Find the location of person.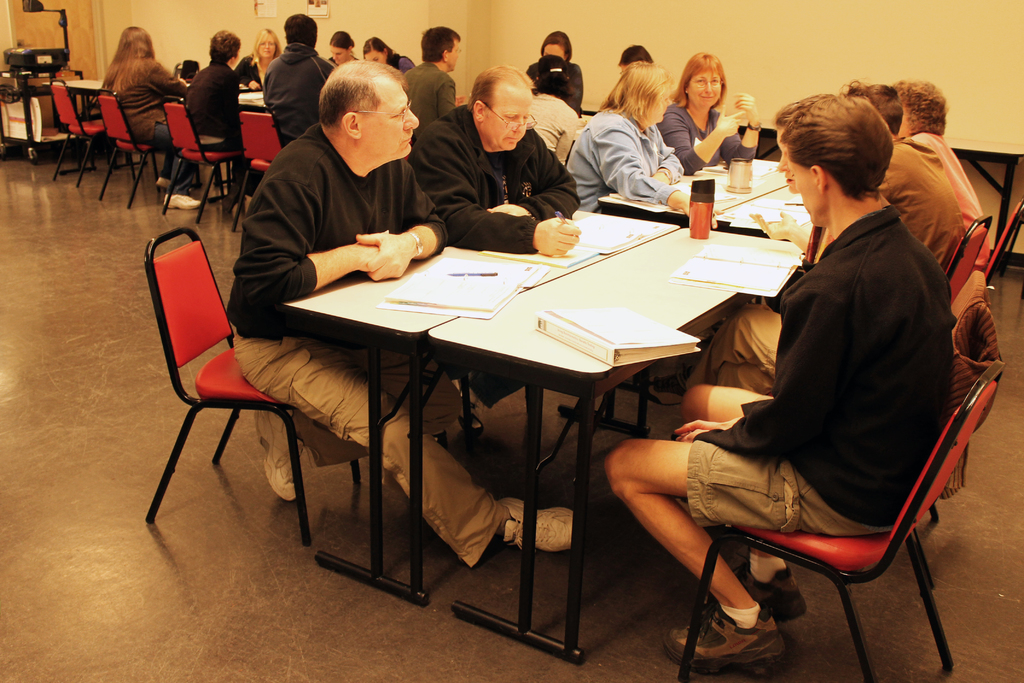
Location: bbox=(93, 10, 985, 663).
